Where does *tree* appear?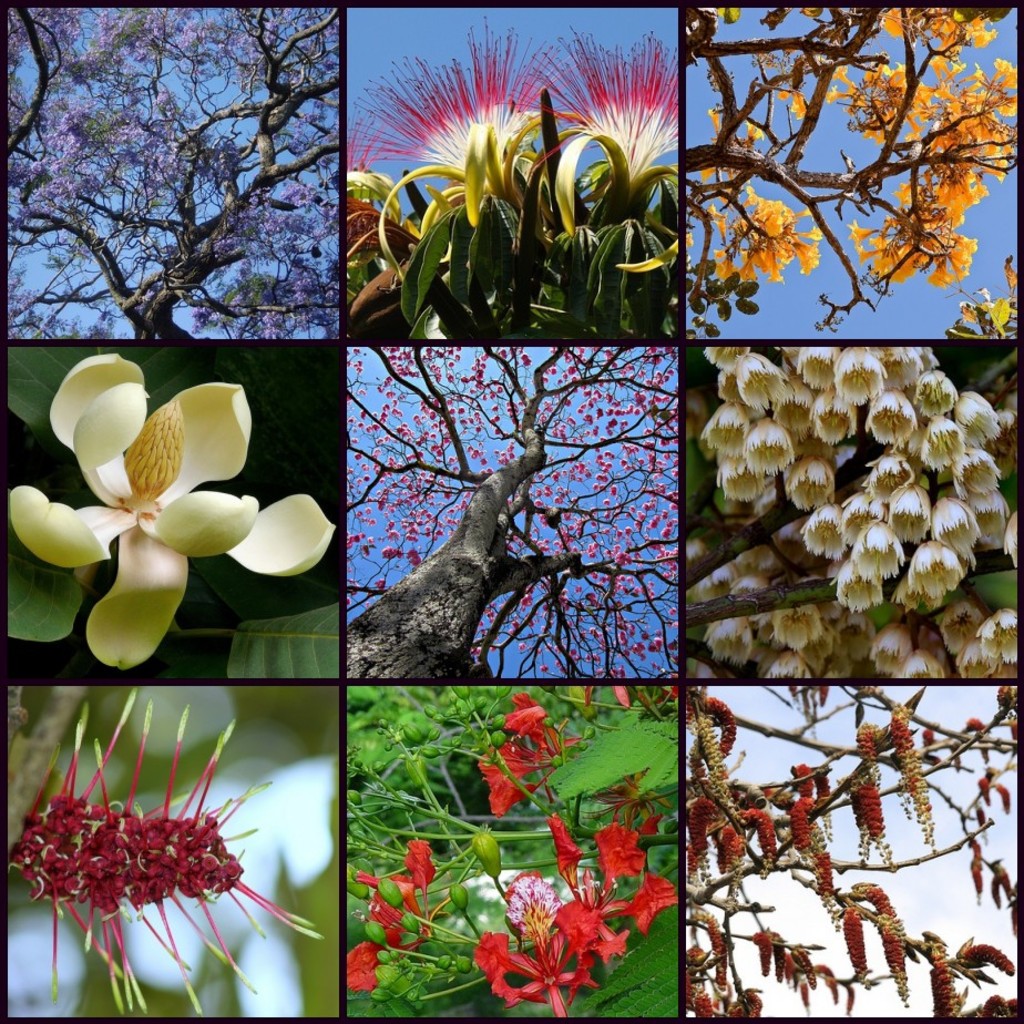
Appears at 653,28,977,348.
